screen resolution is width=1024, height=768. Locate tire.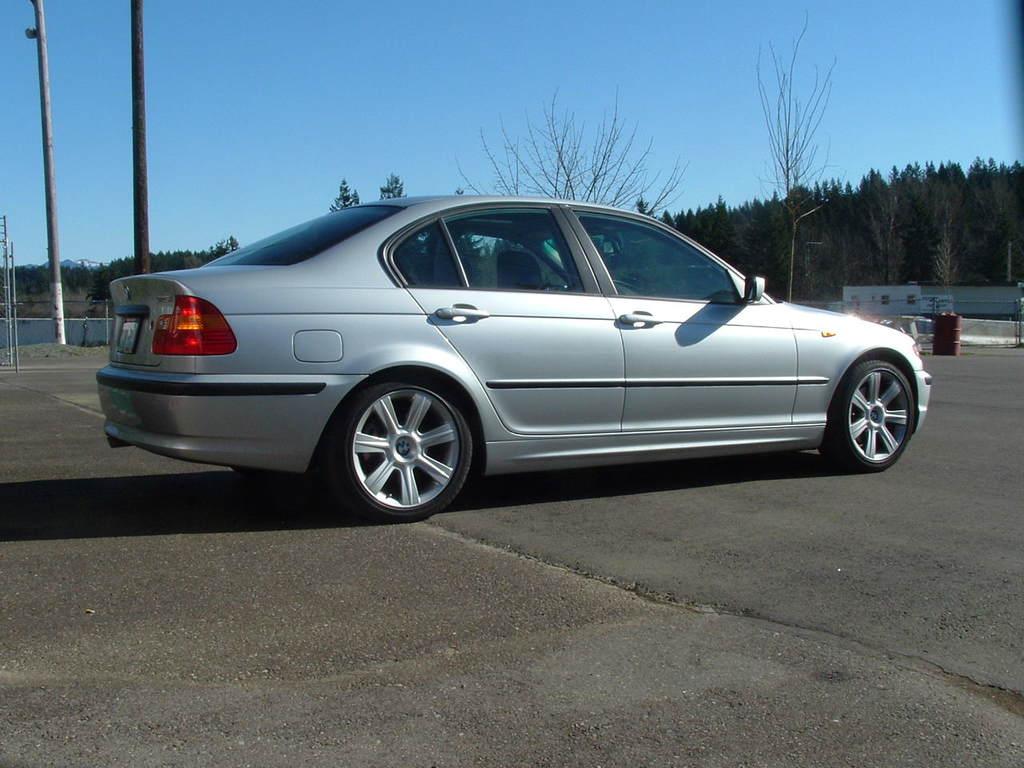
box(821, 357, 917, 471).
